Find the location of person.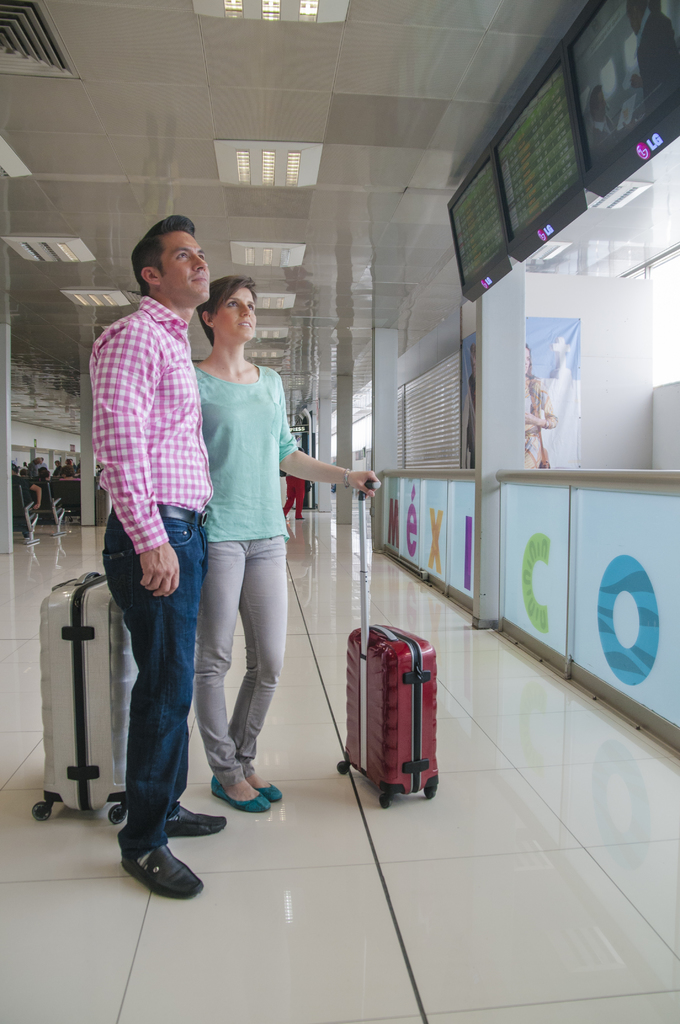
Location: <box>186,279,375,811</box>.
